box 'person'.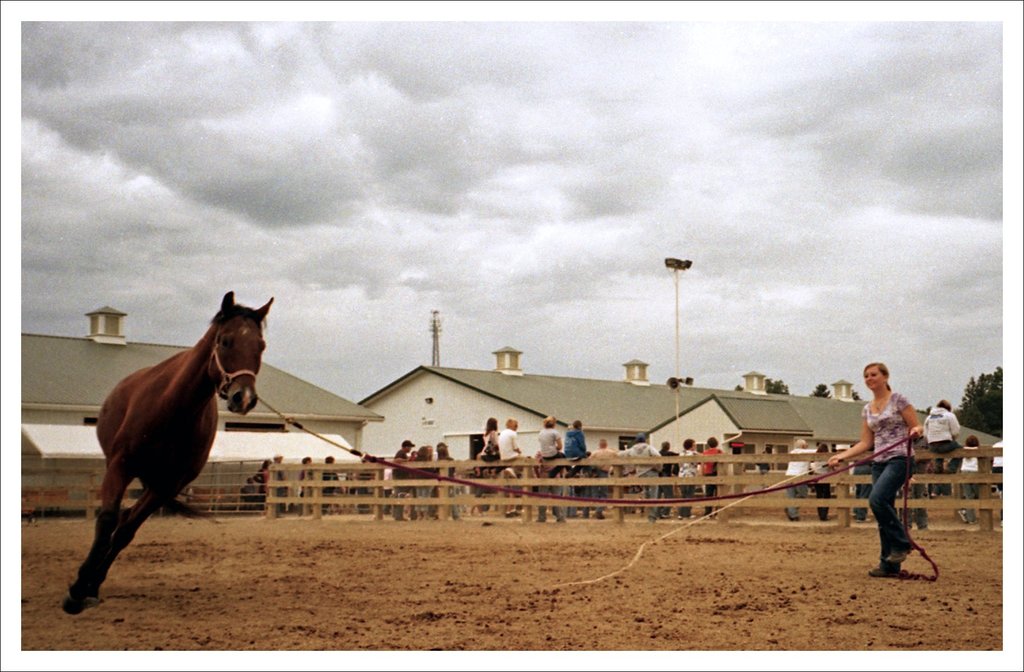
[left=904, top=394, right=966, bottom=488].
